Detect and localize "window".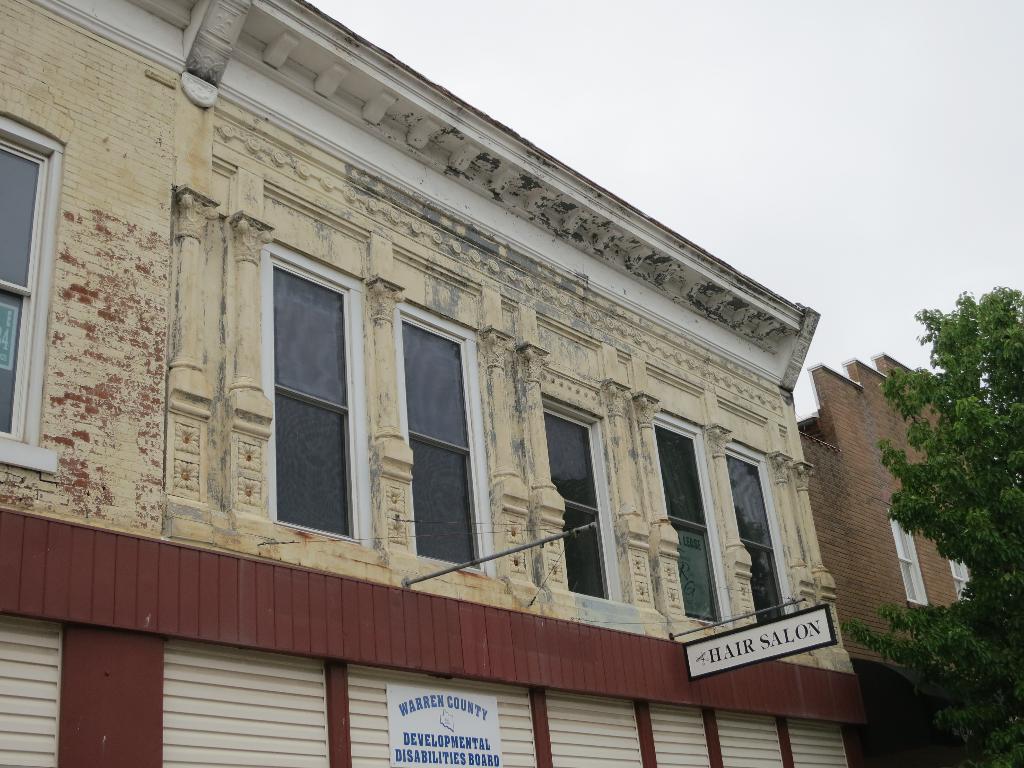
Localized at detection(0, 106, 47, 473).
